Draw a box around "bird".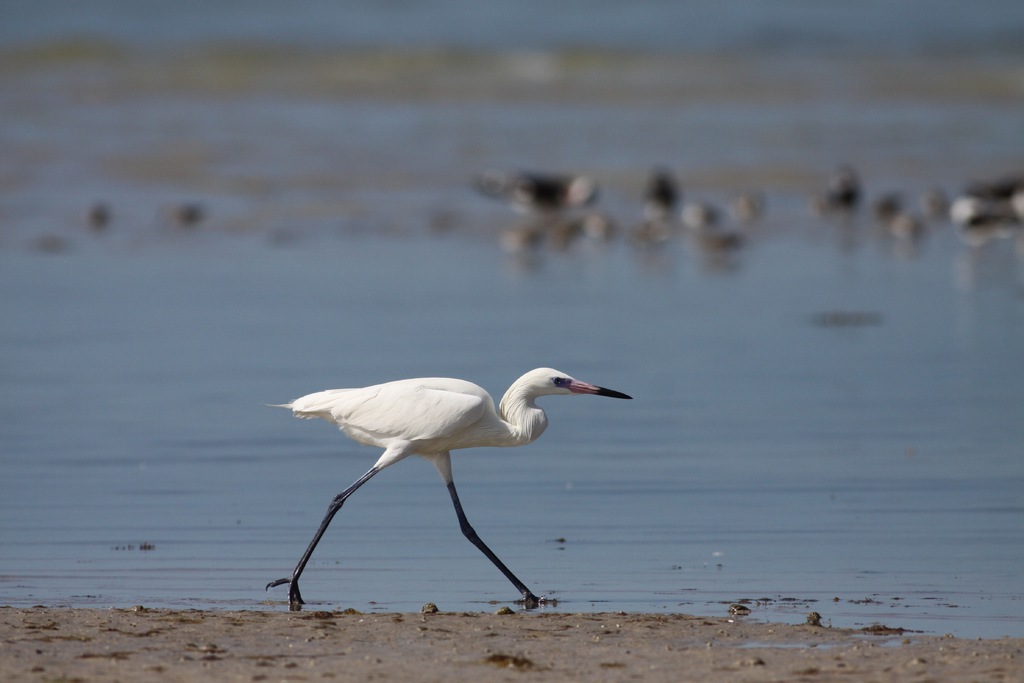
bbox=[245, 358, 650, 602].
